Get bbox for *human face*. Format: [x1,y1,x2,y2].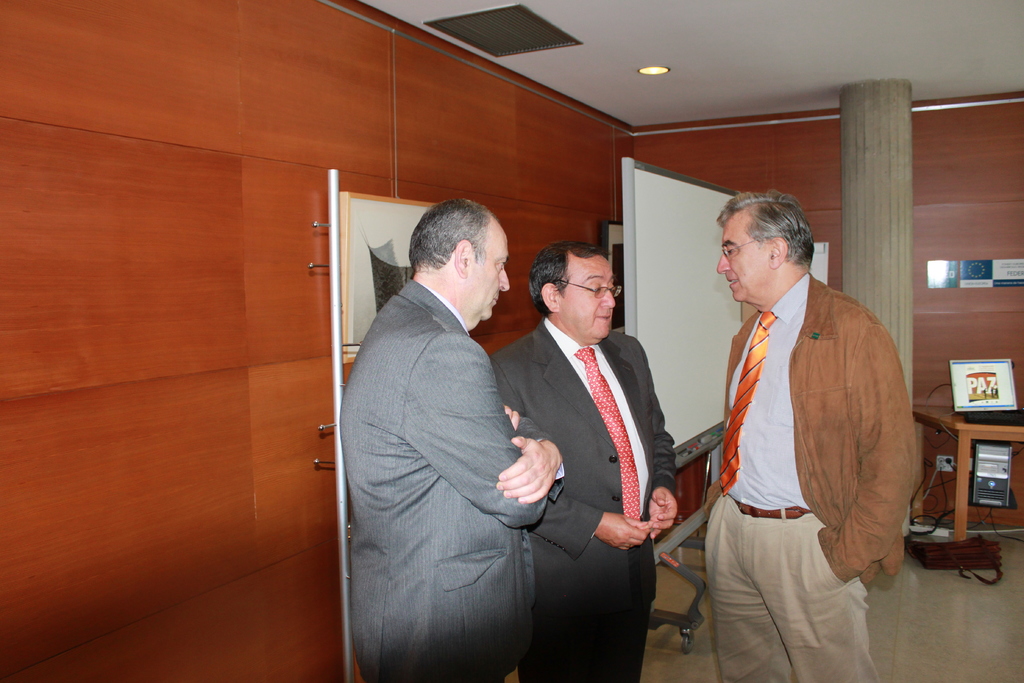
[554,256,617,342].
